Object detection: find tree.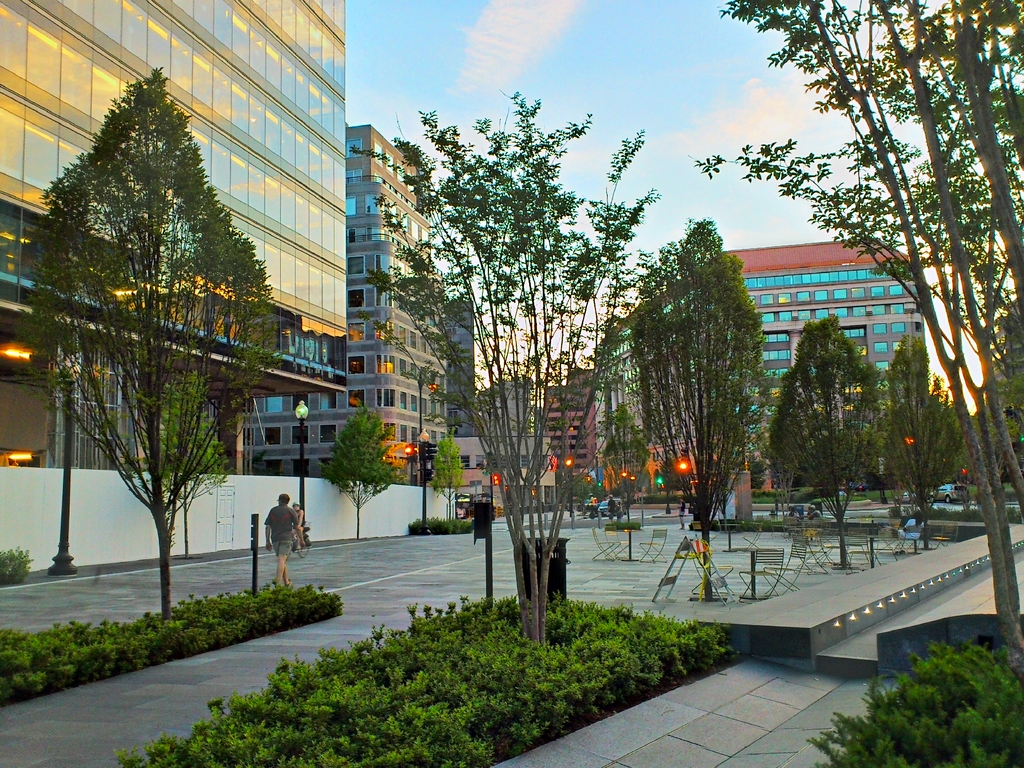
region(327, 409, 390, 540).
